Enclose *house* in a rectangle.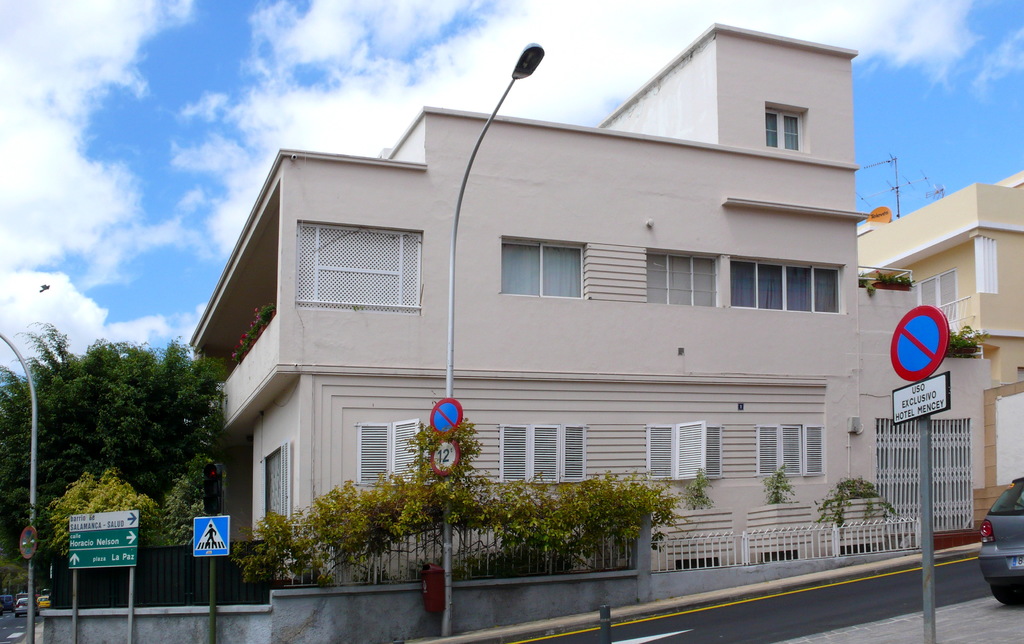
(left=196, top=22, right=994, bottom=592).
